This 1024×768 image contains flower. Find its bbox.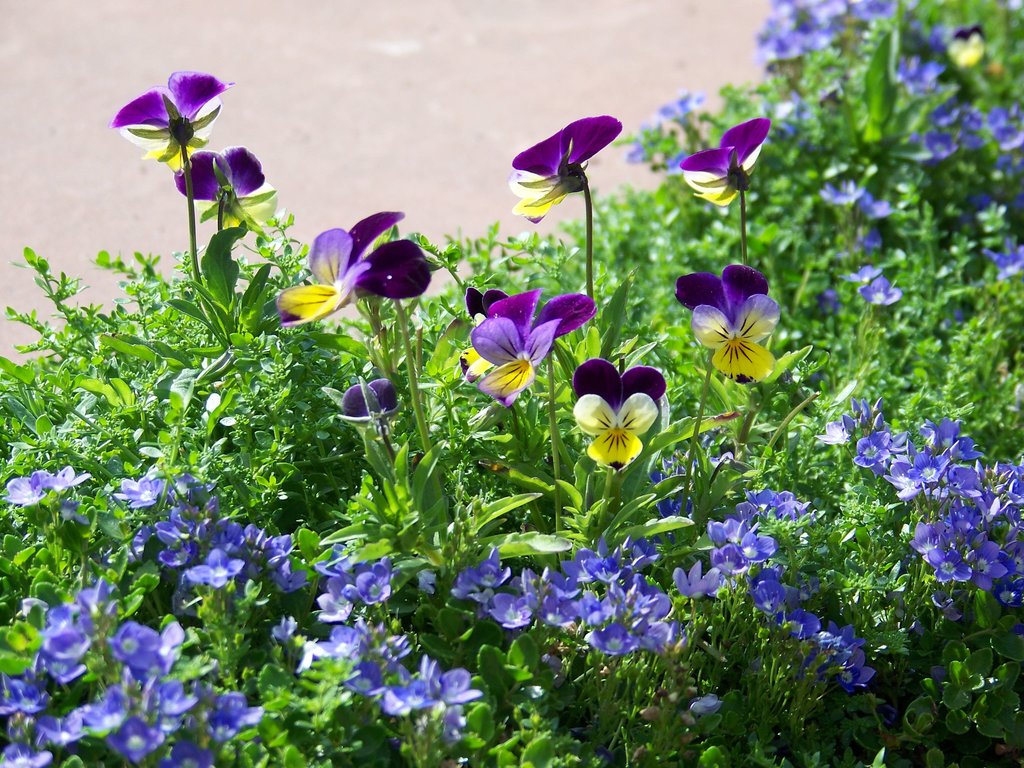
278,223,377,330.
